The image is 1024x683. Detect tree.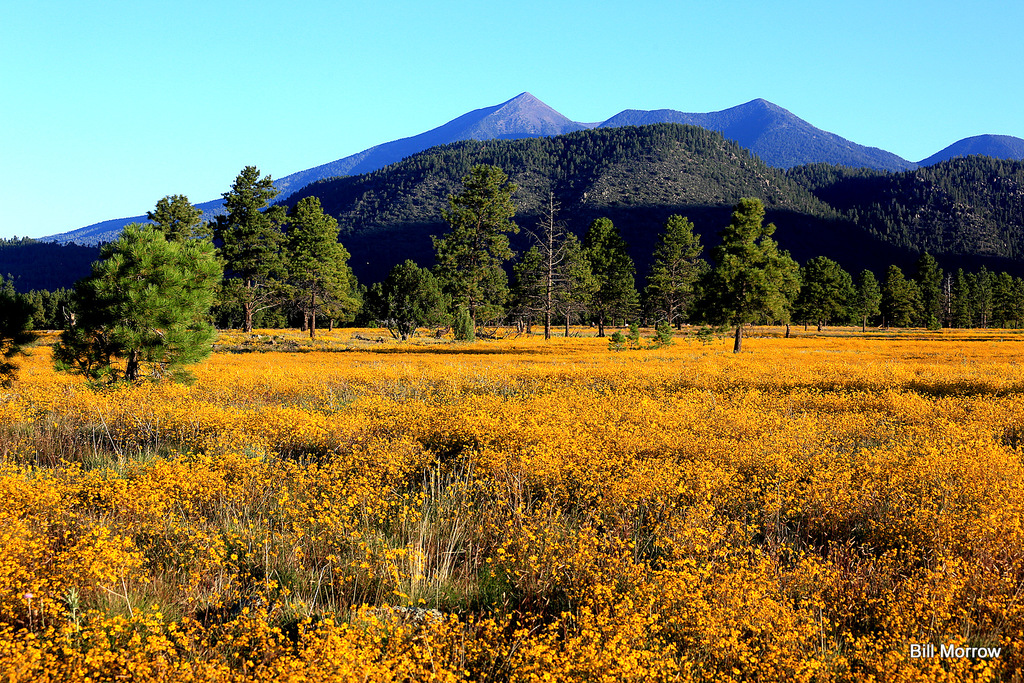
Detection: 431, 163, 511, 335.
